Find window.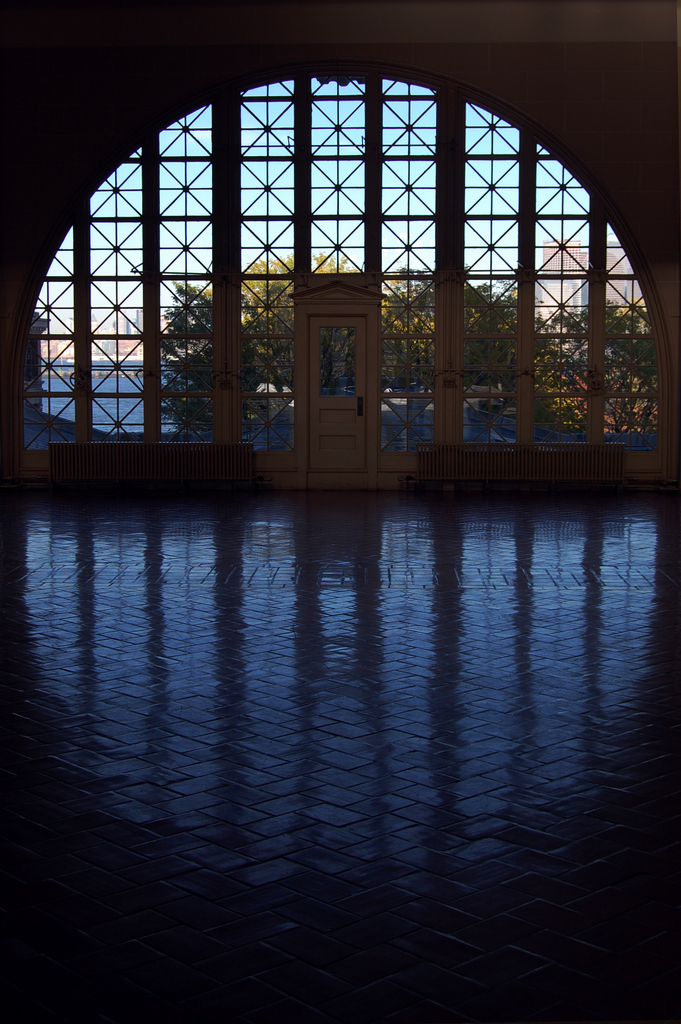
x1=243, y1=278, x2=291, y2=391.
